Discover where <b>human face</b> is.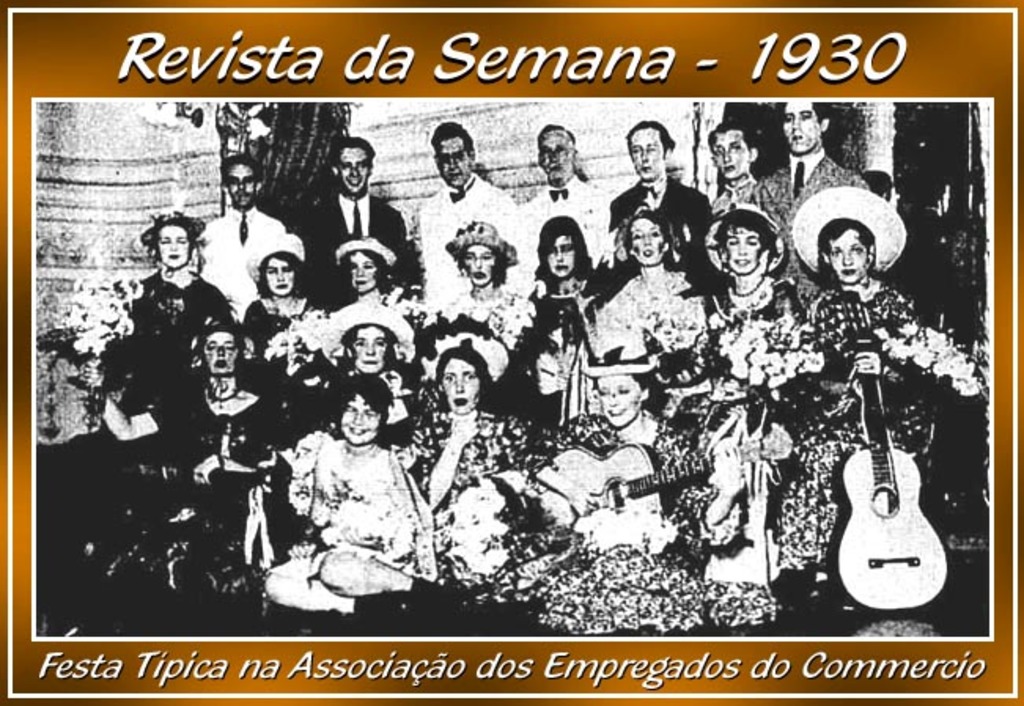
Discovered at {"left": 546, "top": 230, "right": 576, "bottom": 280}.
